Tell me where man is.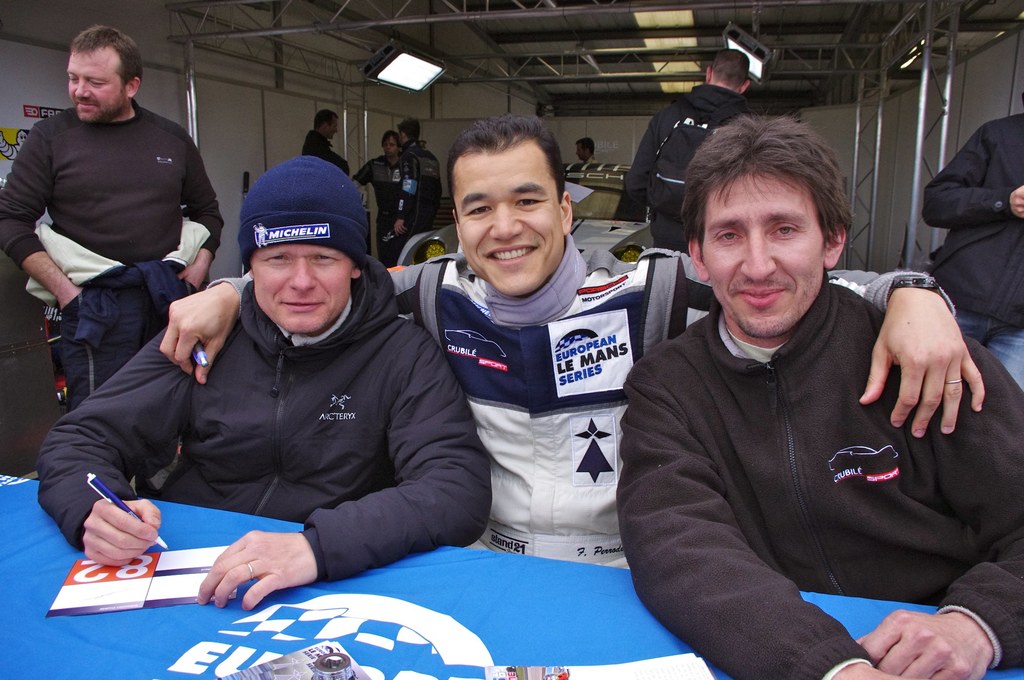
man is at bbox(917, 114, 1023, 397).
